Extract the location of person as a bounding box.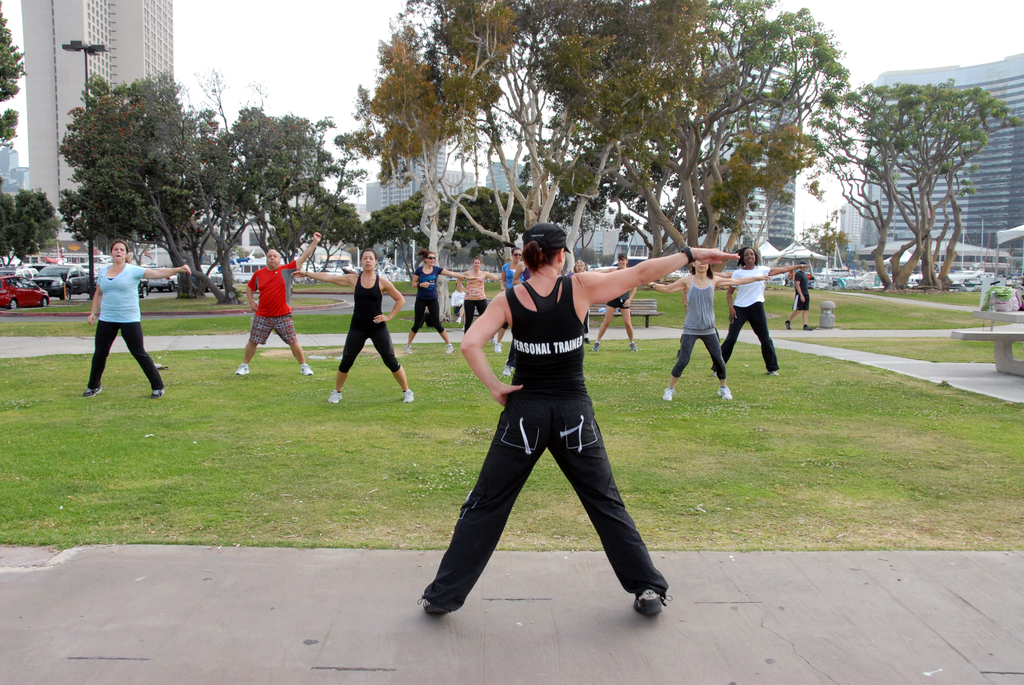
BBox(235, 232, 317, 374).
